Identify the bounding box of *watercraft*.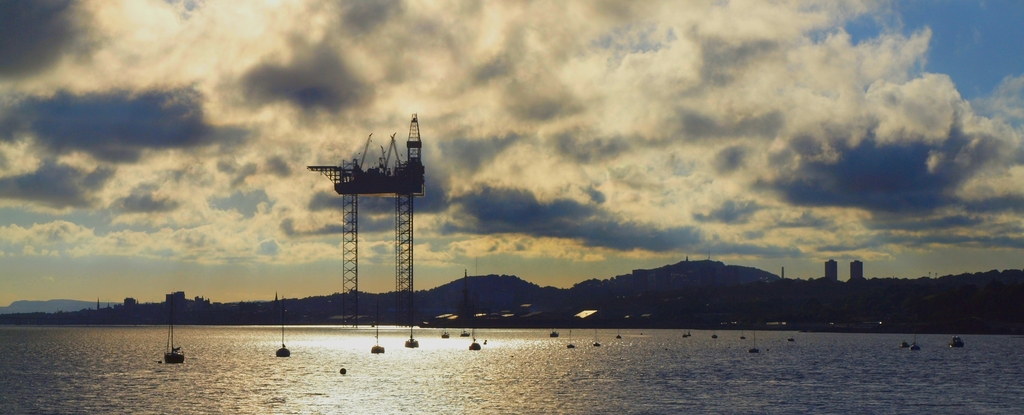
left=568, top=305, right=578, bottom=351.
